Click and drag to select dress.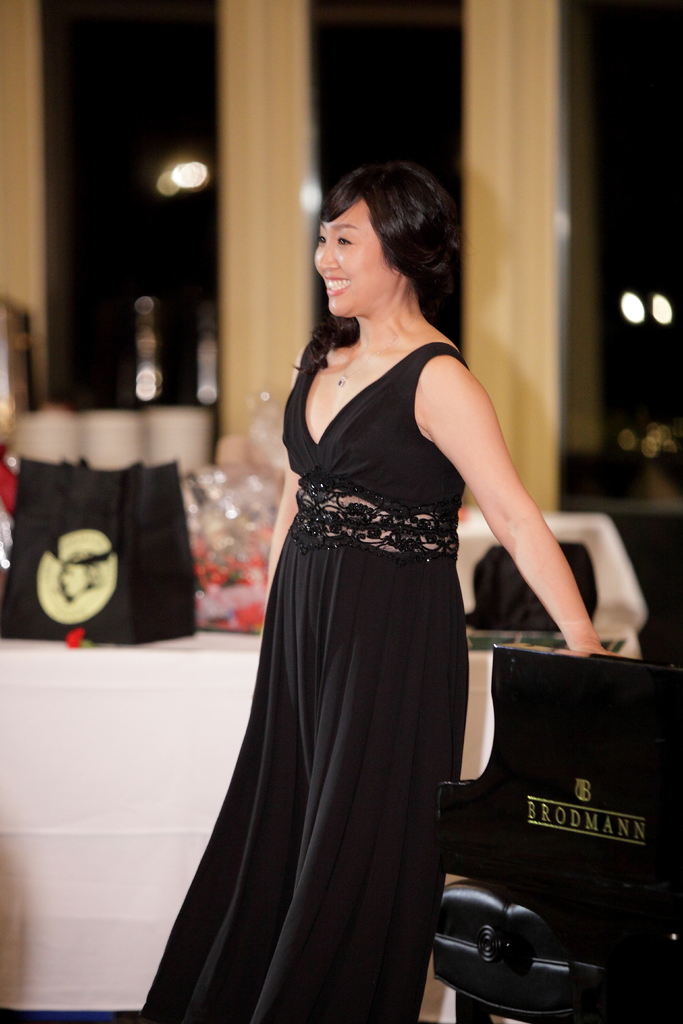
Selection: (left=131, top=321, right=472, bottom=1020).
